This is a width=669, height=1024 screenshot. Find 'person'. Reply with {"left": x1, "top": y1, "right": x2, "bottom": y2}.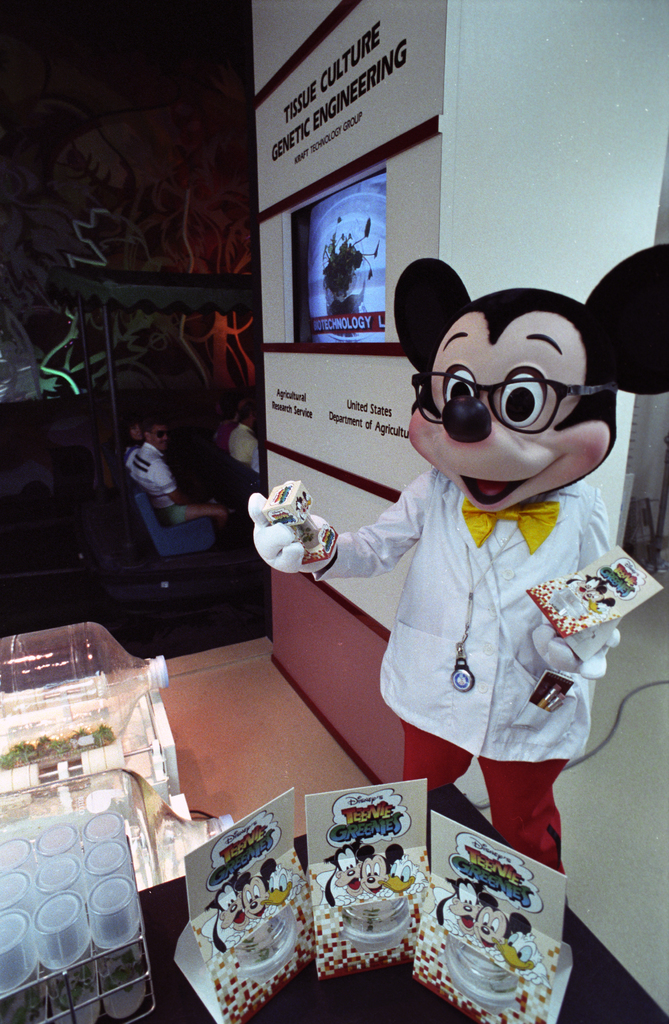
{"left": 127, "top": 406, "right": 239, "bottom": 543}.
